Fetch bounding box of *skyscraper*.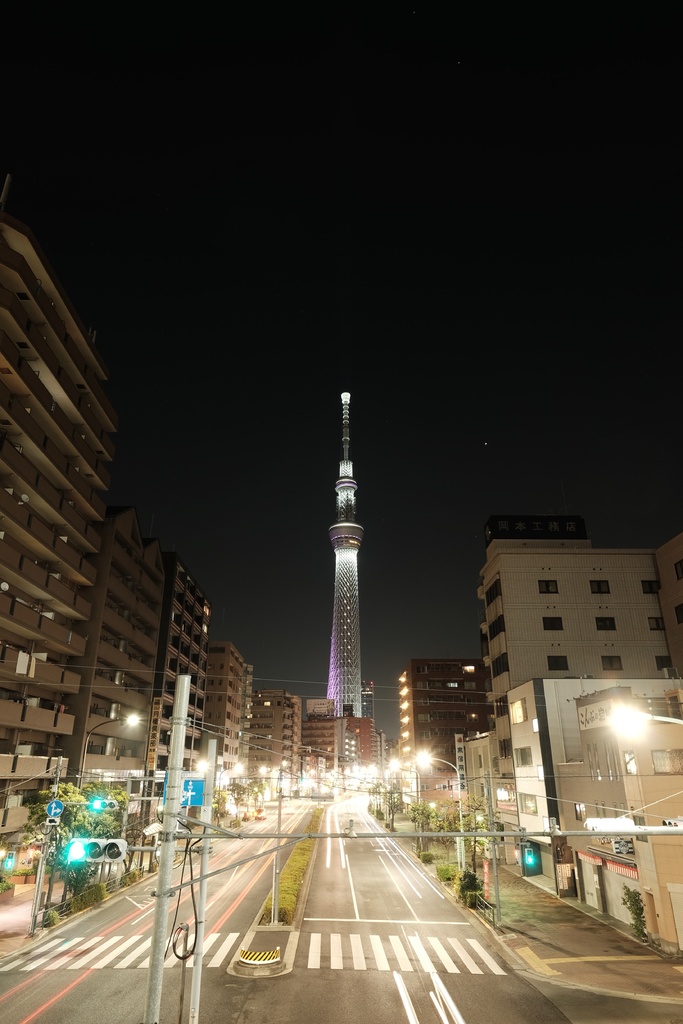
Bbox: crop(0, 222, 104, 888).
